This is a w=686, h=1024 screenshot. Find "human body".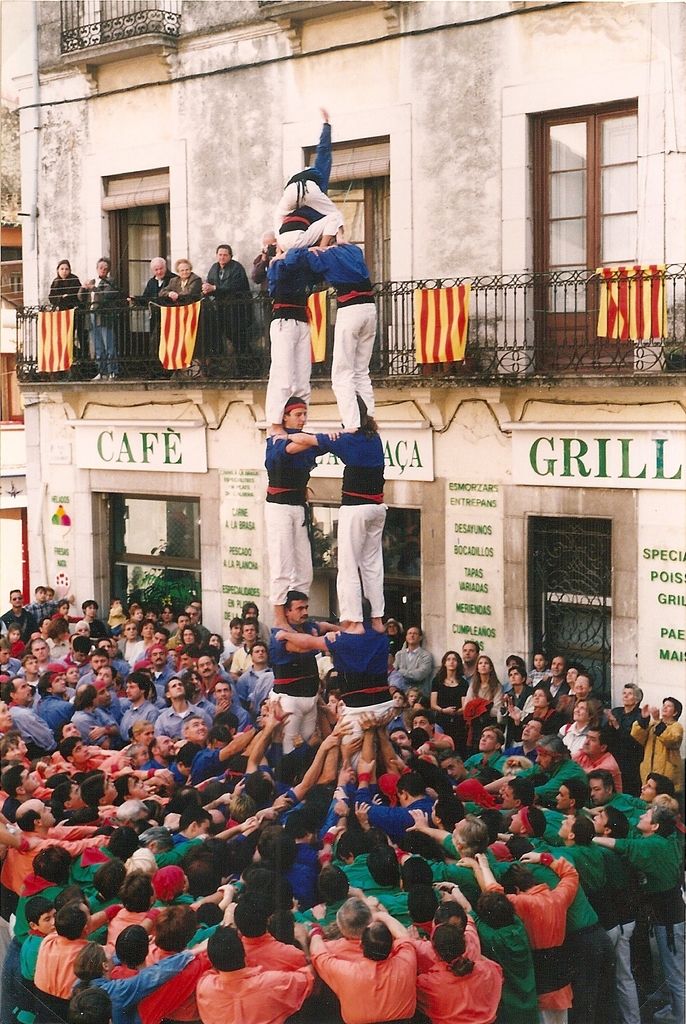
Bounding box: left=267, top=623, right=318, bottom=740.
